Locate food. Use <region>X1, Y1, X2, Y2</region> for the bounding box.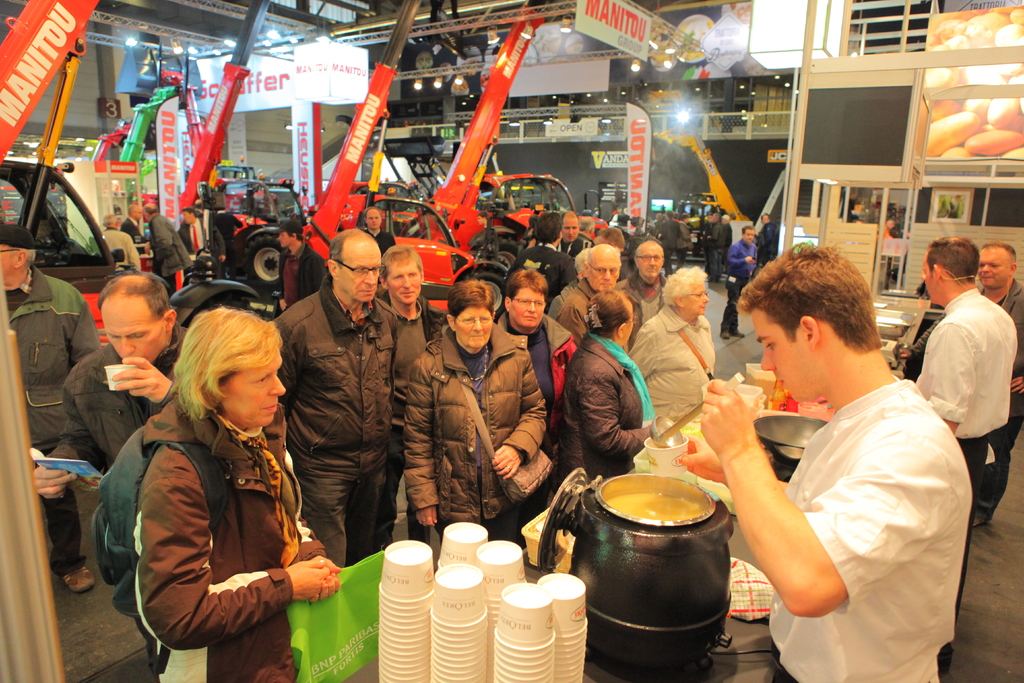
<region>598, 473, 722, 523</region>.
